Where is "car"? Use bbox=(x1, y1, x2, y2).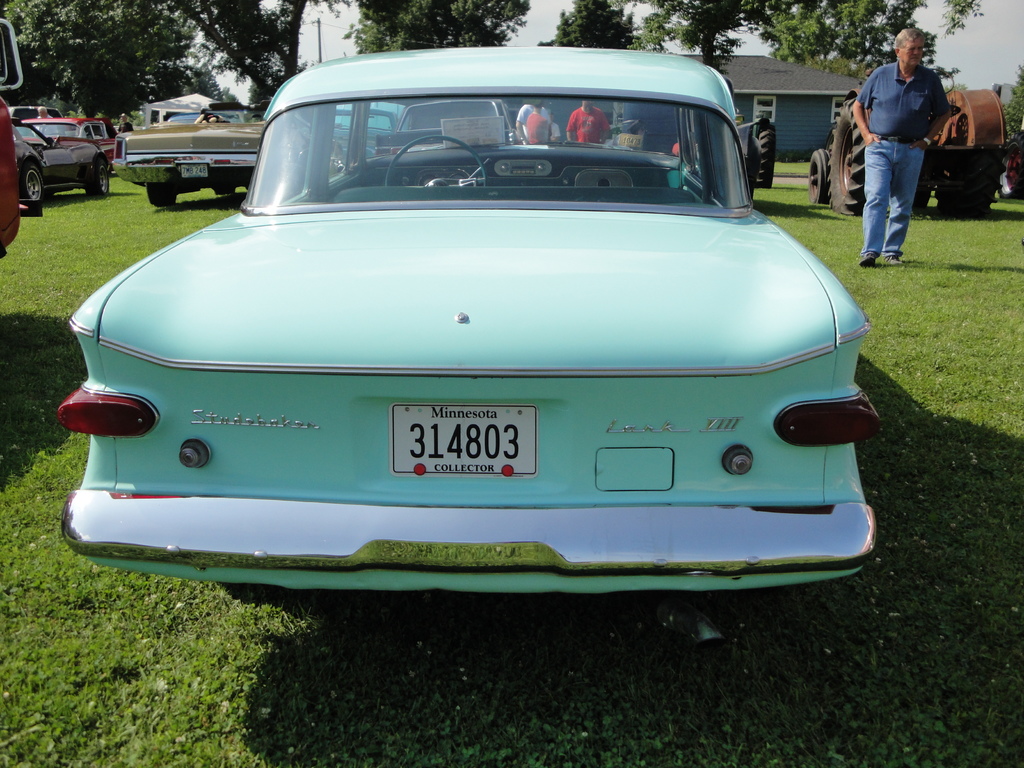
bbox=(44, 106, 133, 149).
